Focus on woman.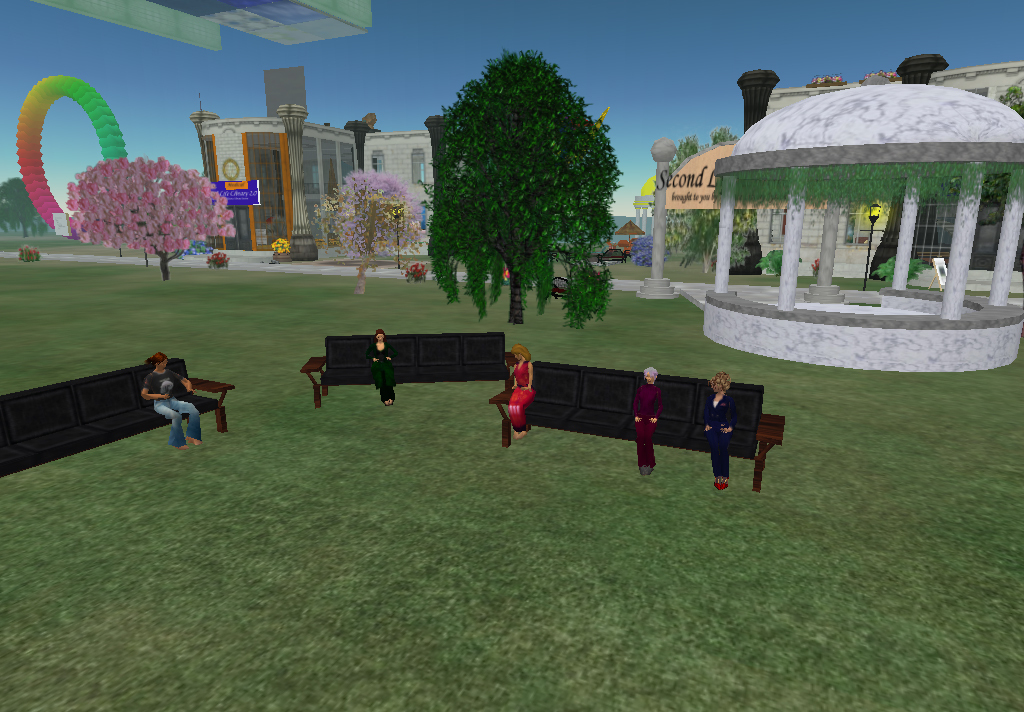
Focused at bbox(372, 329, 396, 406).
